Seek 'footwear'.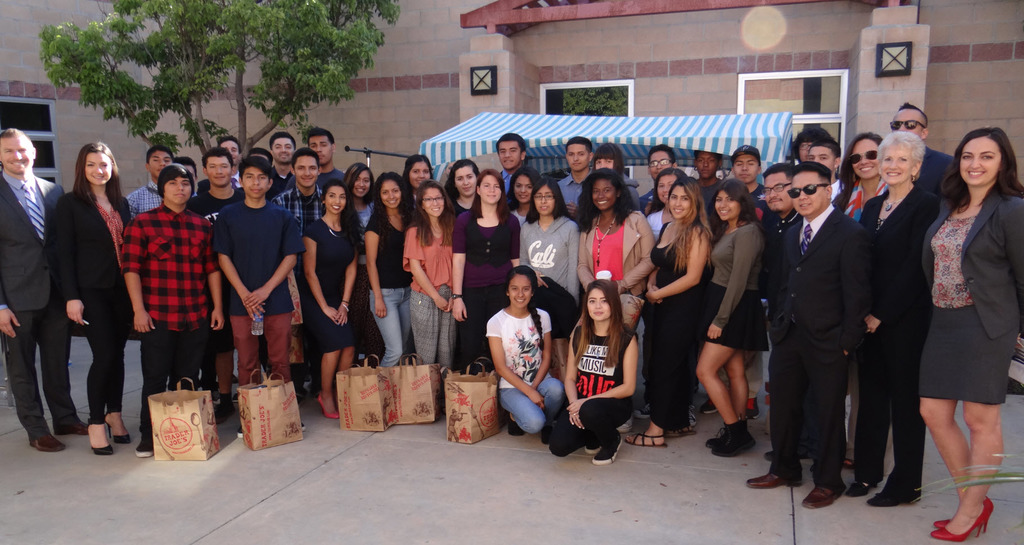
698, 392, 729, 414.
